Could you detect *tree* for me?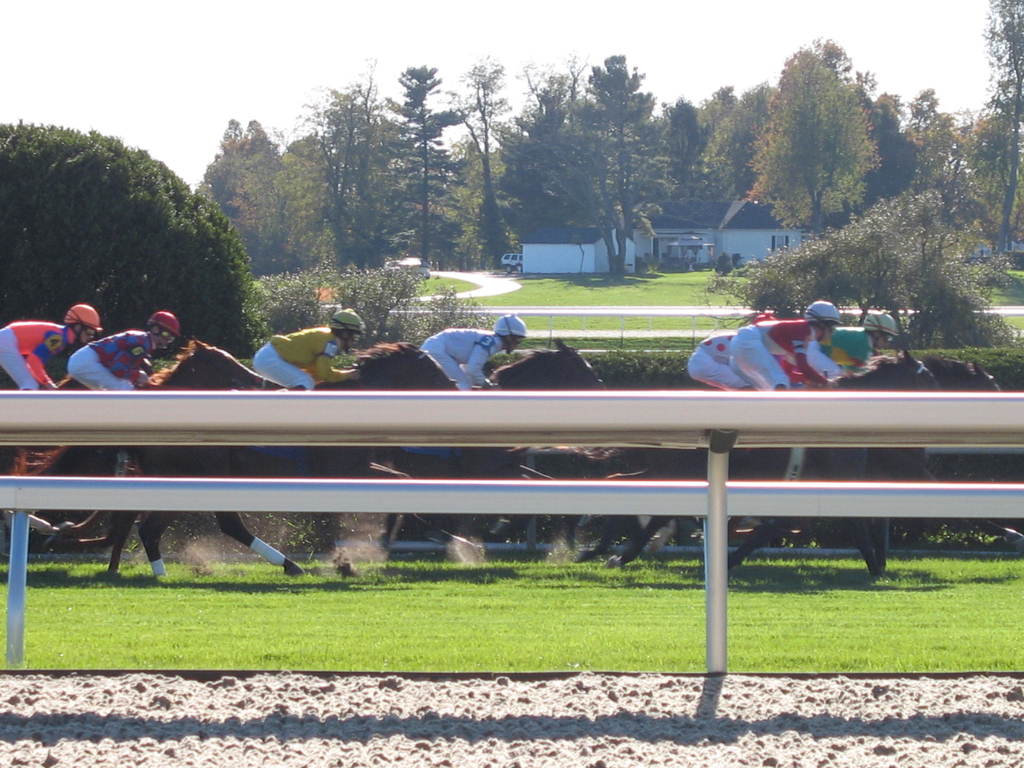
Detection result: 898:0:1023:287.
